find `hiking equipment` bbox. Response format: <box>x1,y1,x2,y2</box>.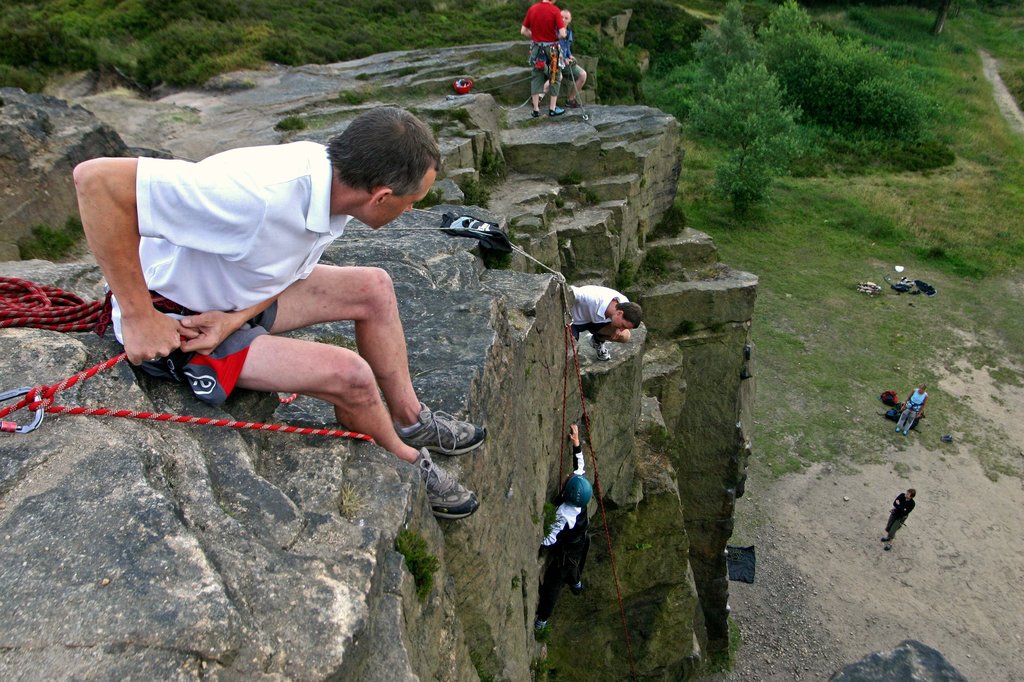
<box>452,73,476,94</box>.
